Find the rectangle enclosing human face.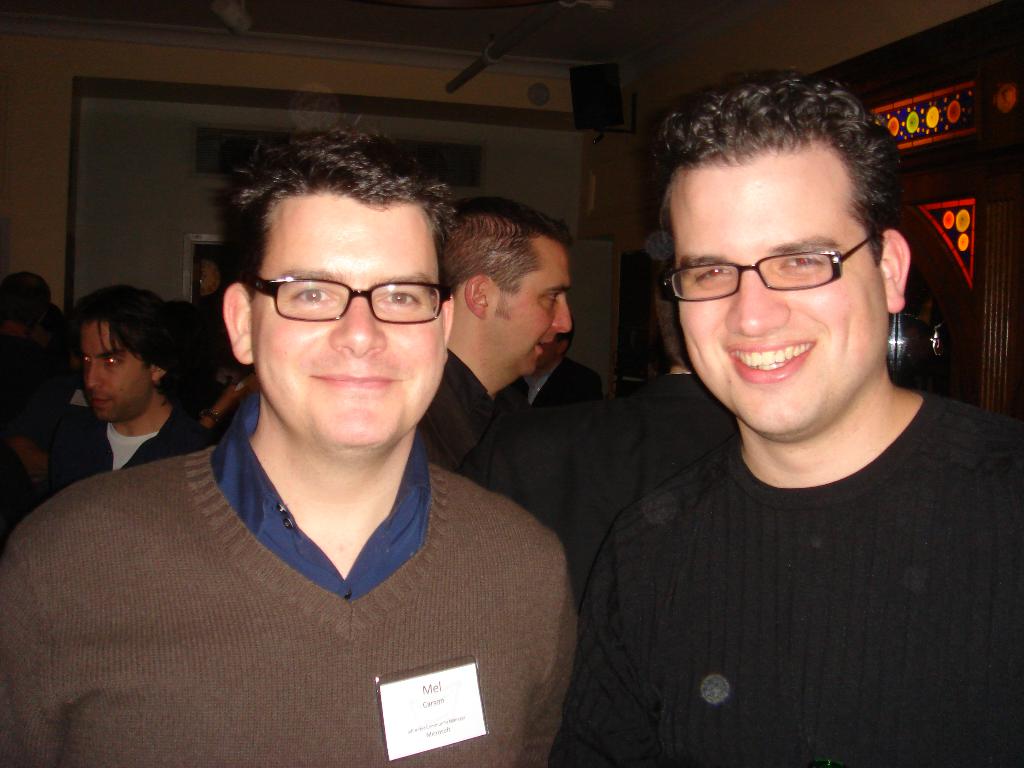
(x1=81, y1=320, x2=150, y2=418).
